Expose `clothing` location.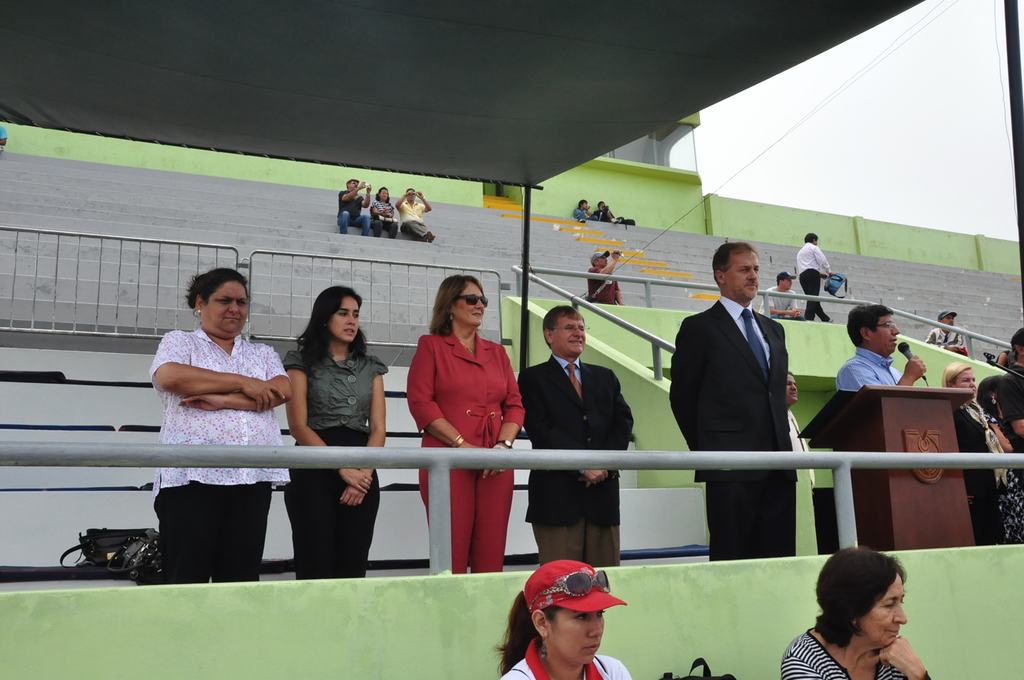
Exposed at {"left": 584, "top": 272, "right": 623, "bottom": 302}.
